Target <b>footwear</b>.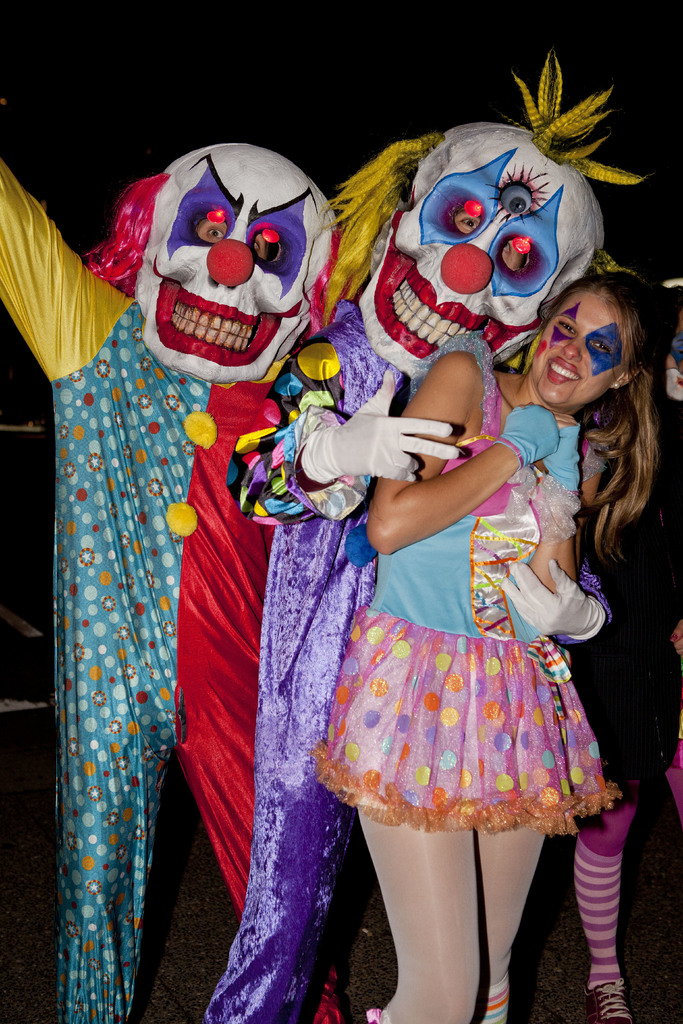
Target region: 588 975 634 1023.
